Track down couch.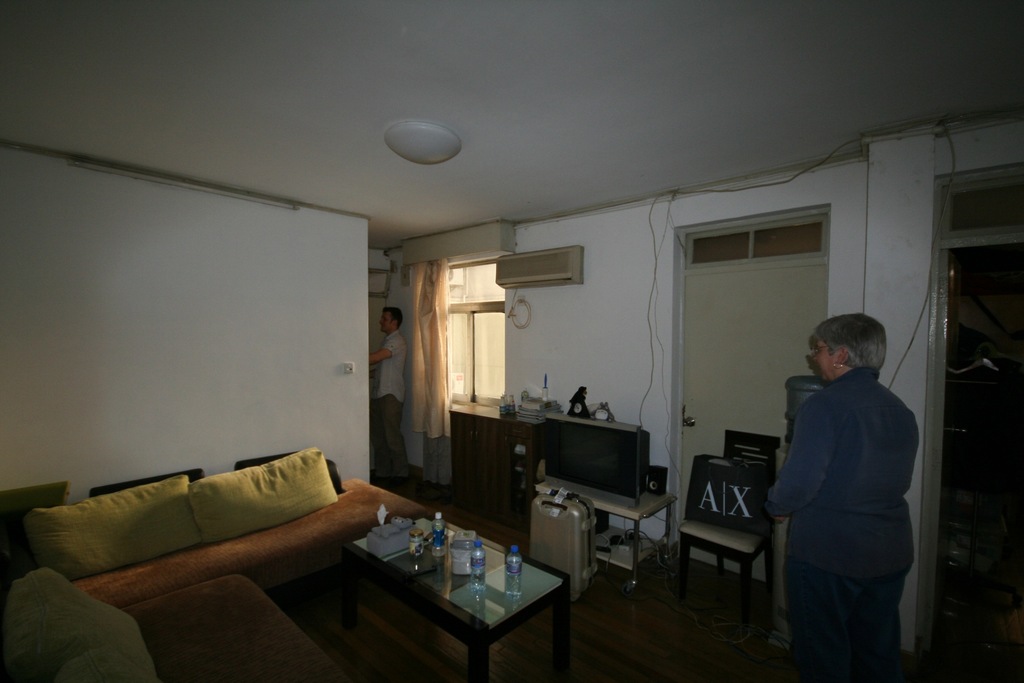
Tracked to locate(0, 439, 443, 650).
